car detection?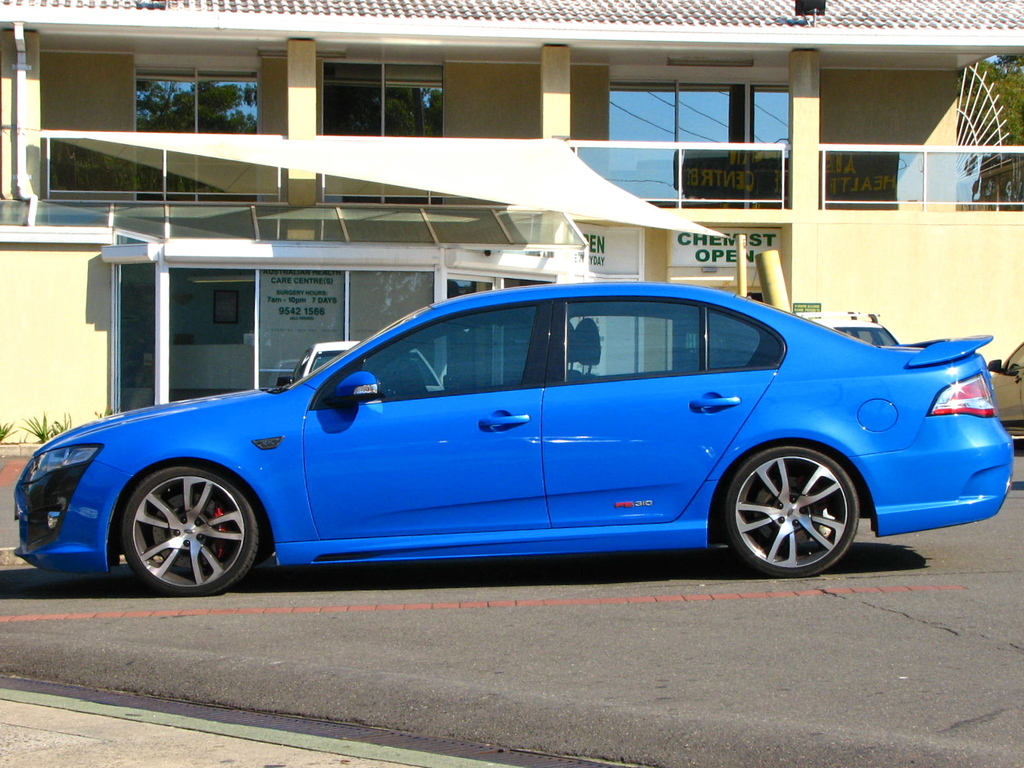
986, 341, 1023, 436
